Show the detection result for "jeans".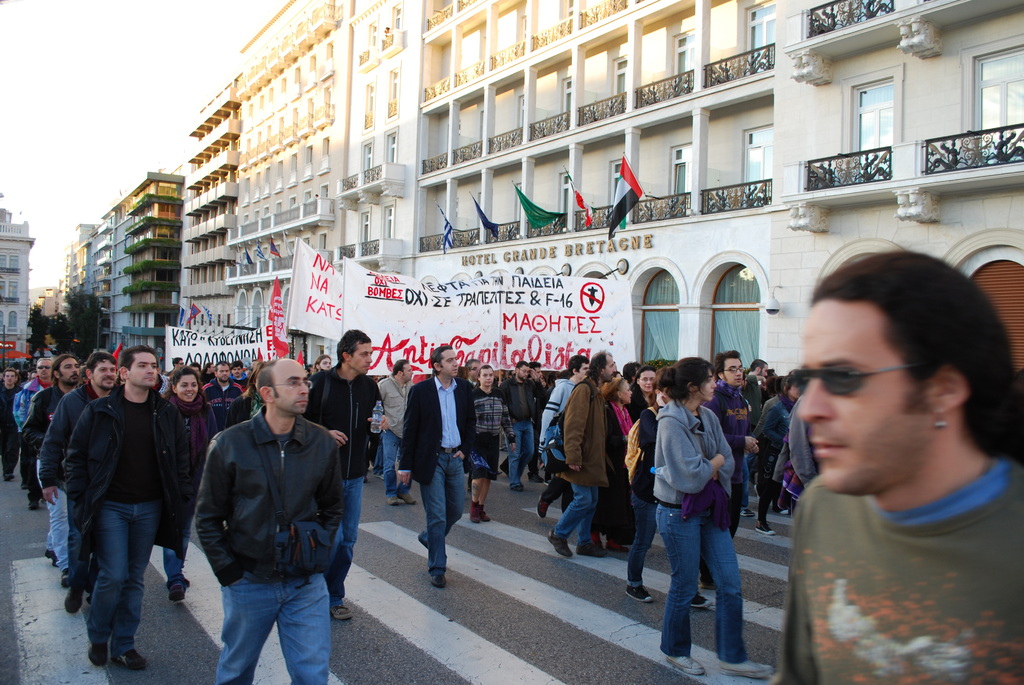
[x1=553, y1=476, x2=596, y2=535].
